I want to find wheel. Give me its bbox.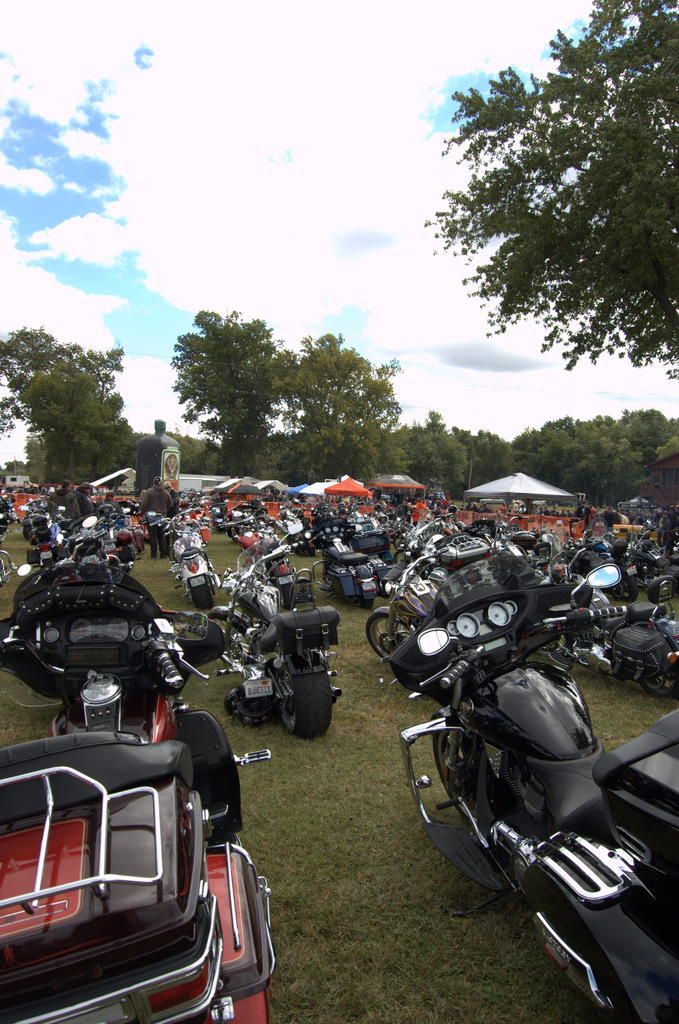
348/570/374/606.
